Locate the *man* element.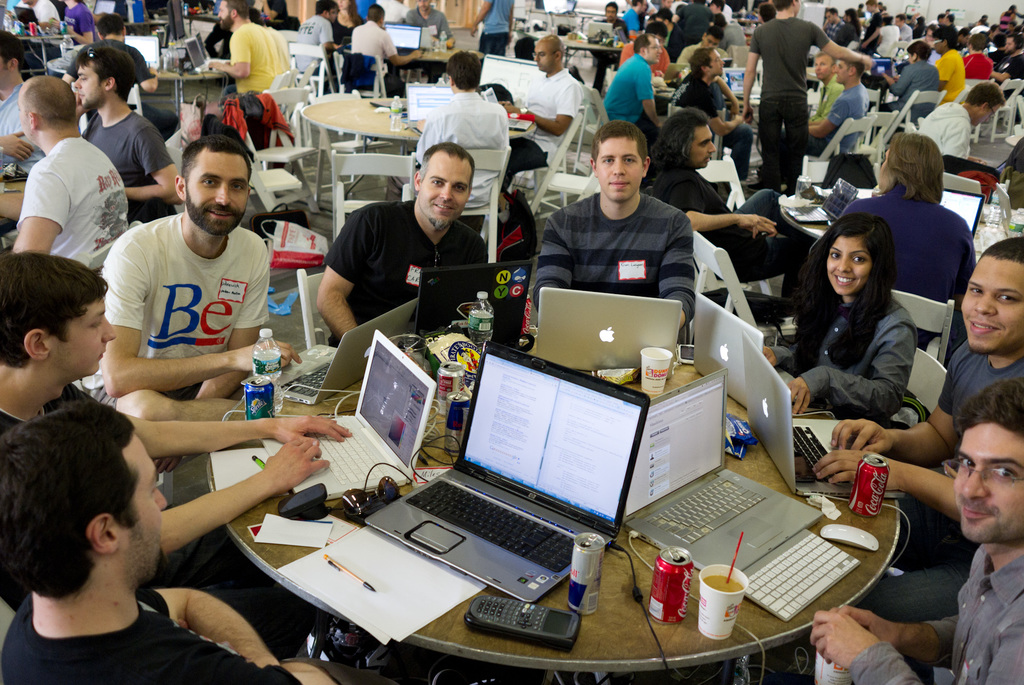
Element bbox: l=72, t=42, r=183, b=230.
